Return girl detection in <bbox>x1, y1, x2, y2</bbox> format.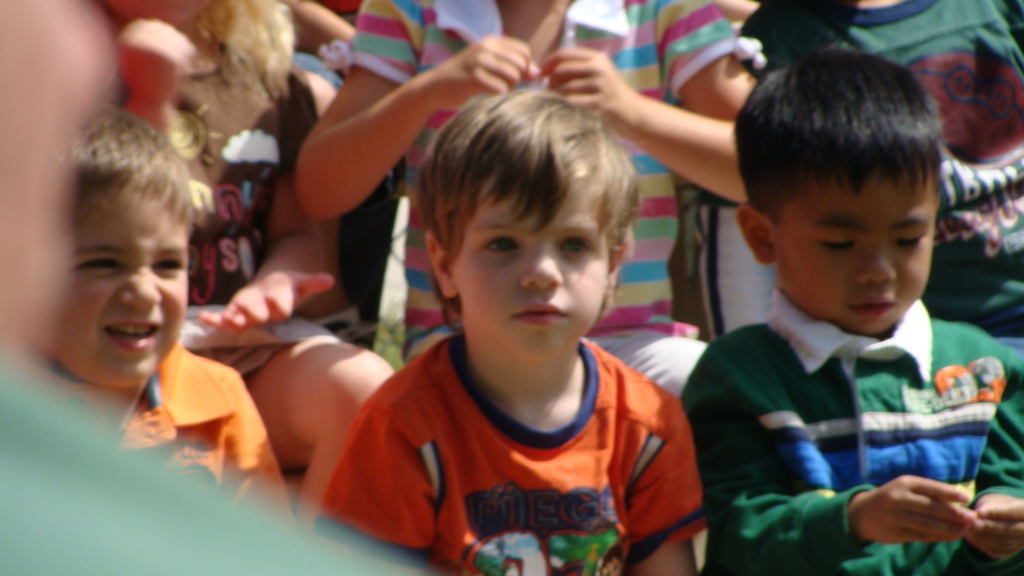
<bbox>99, 0, 396, 530</bbox>.
